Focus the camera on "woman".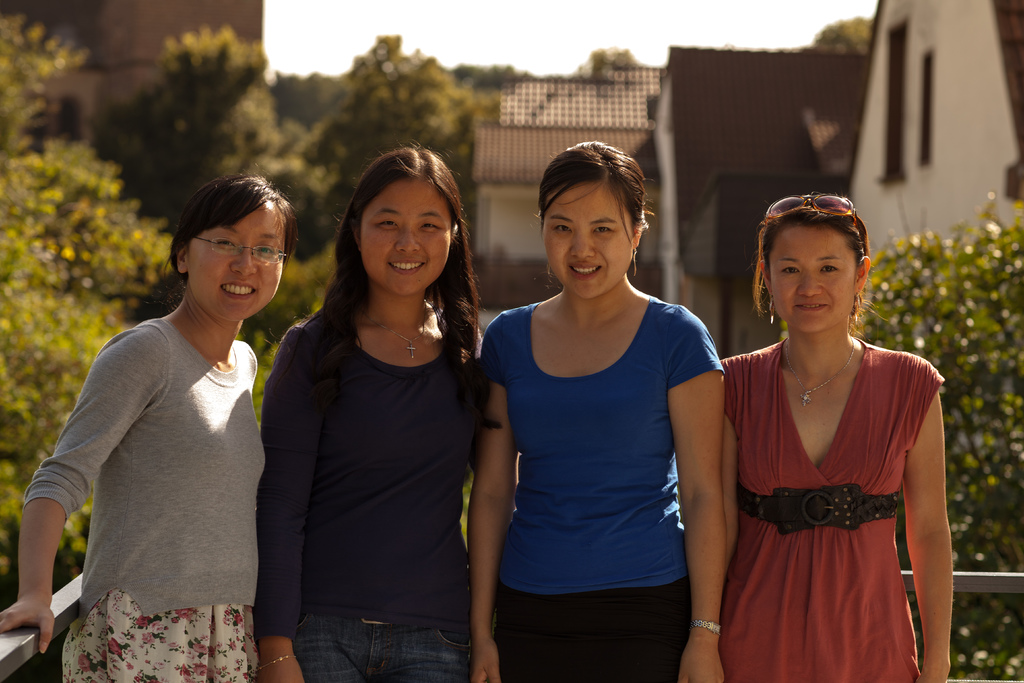
Focus region: <region>465, 131, 736, 682</region>.
